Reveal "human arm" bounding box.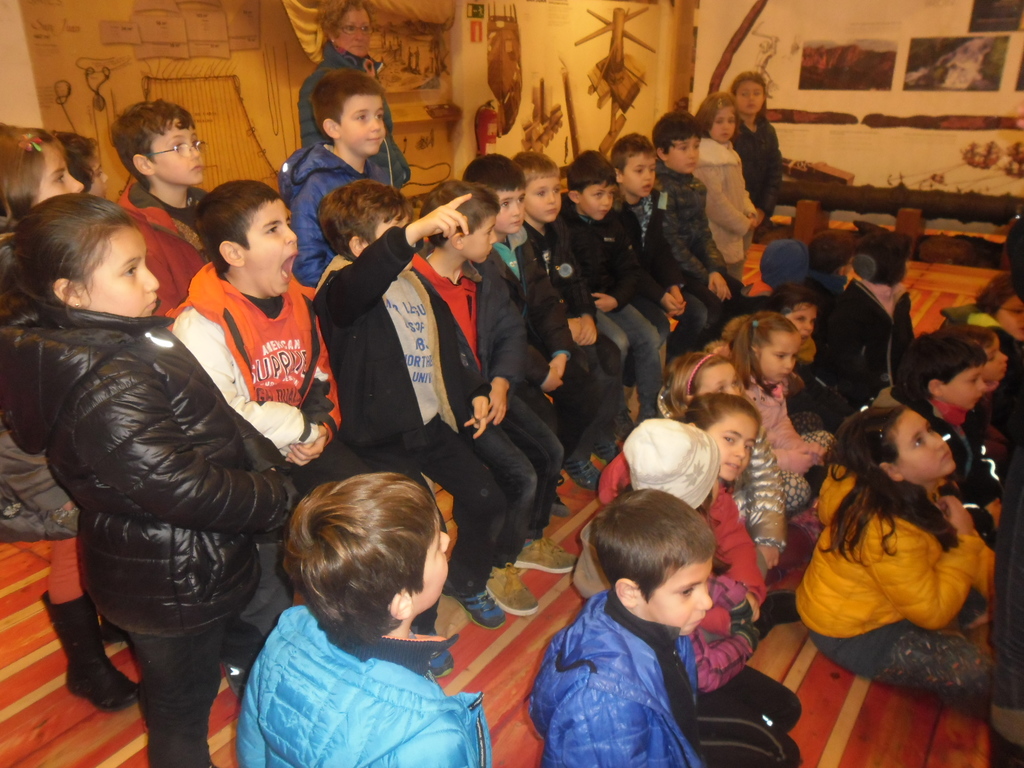
Revealed: x1=699 y1=179 x2=753 y2=241.
